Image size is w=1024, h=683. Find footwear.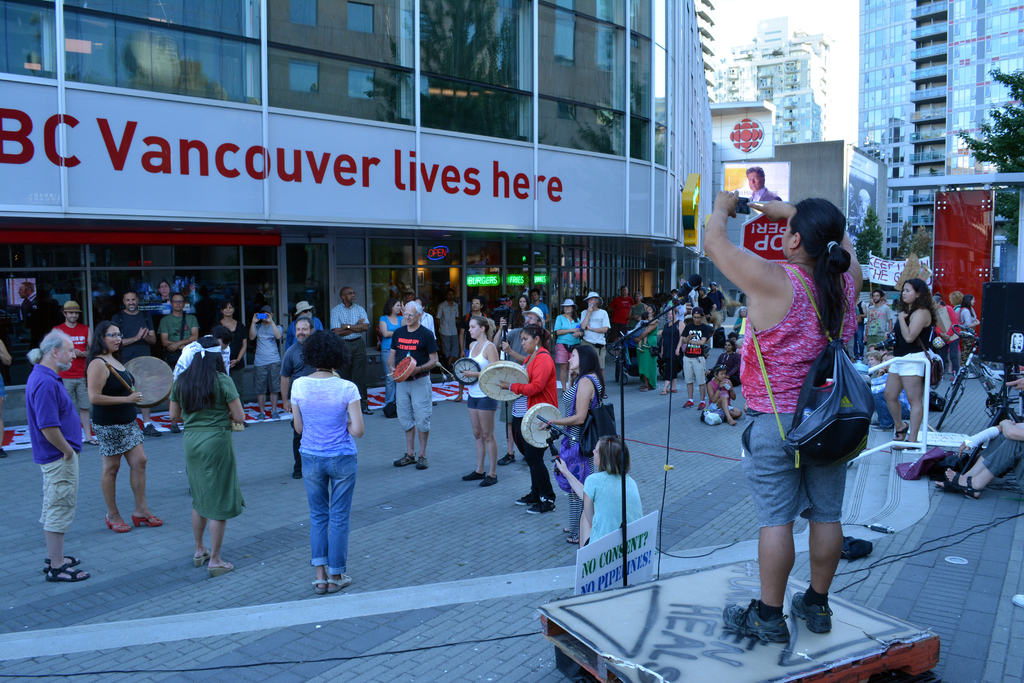
l=392, t=449, r=417, b=469.
